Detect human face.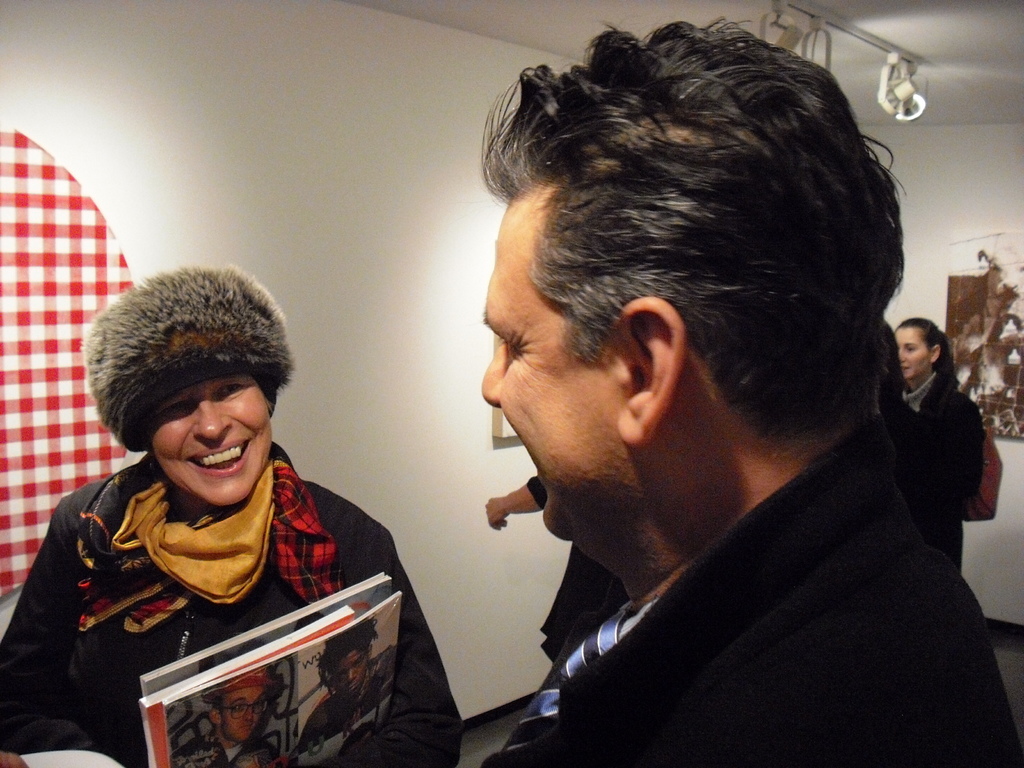
Detected at 334,653,366,697.
